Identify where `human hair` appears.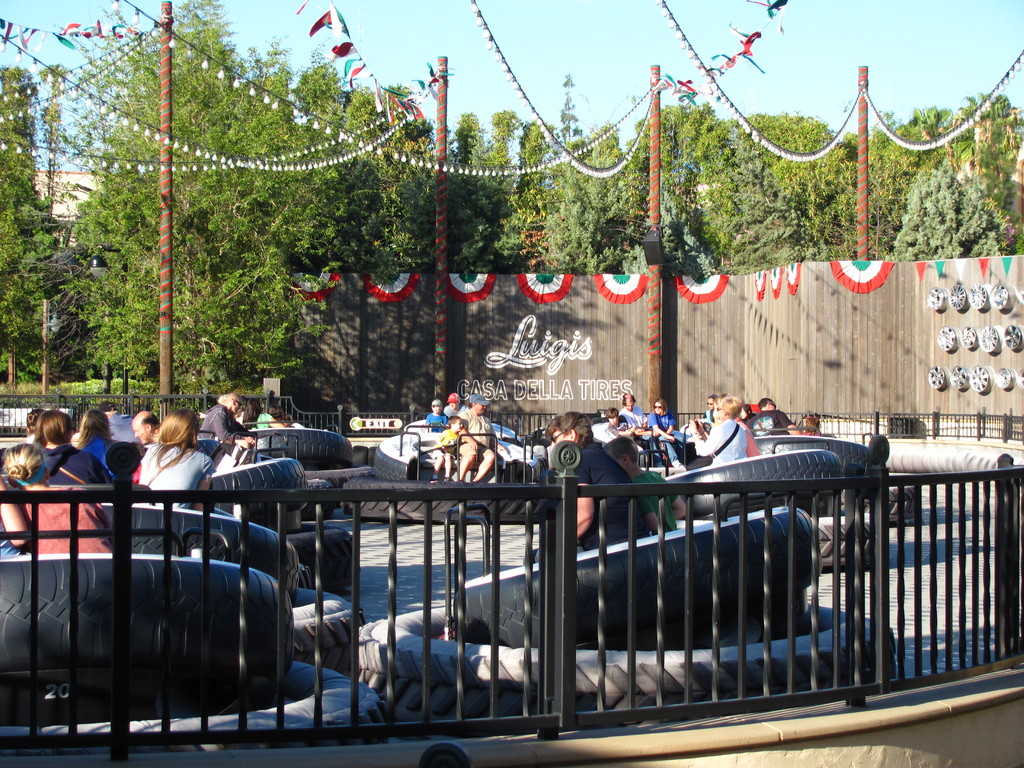
Appears at (x1=35, y1=409, x2=74, y2=450).
